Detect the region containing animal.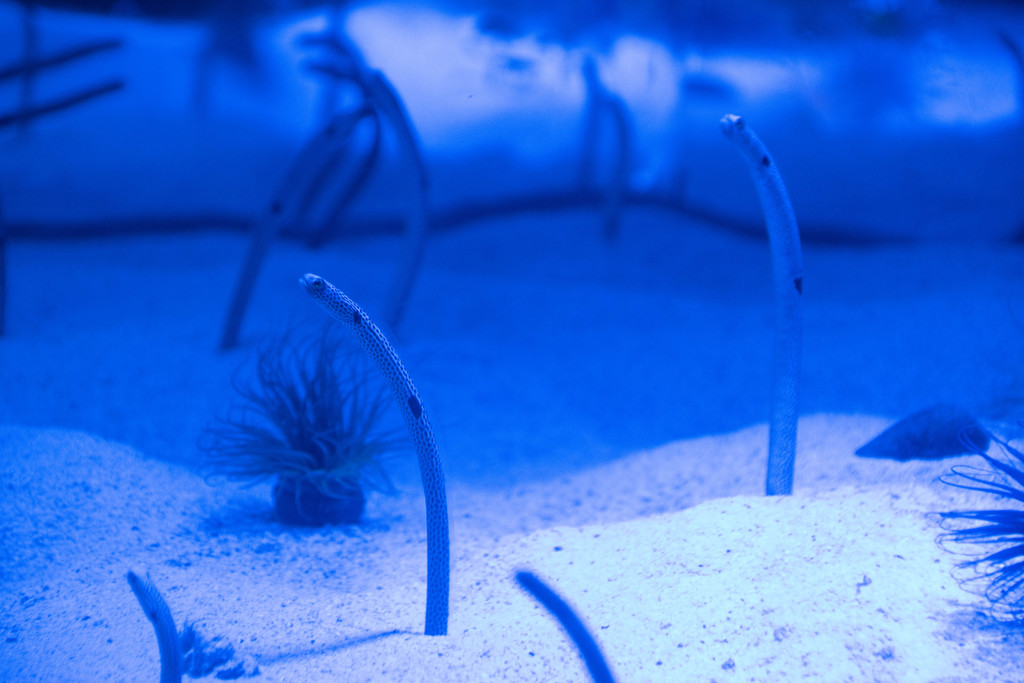
716, 114, 808, 498.
